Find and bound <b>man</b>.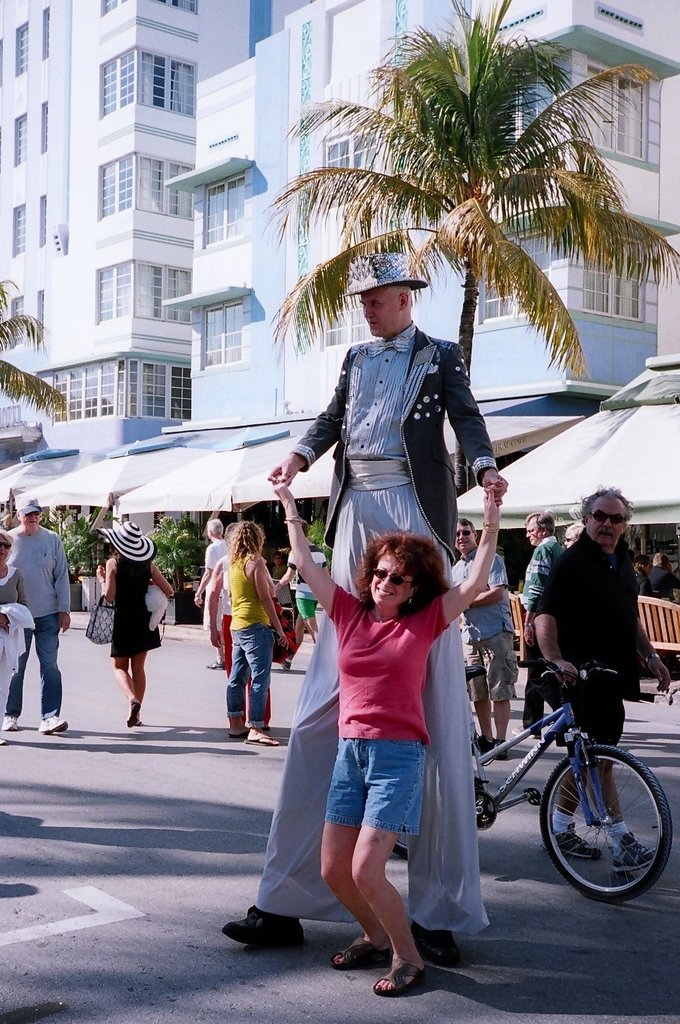
Bound: BBox(0, 491, 69, 730).
